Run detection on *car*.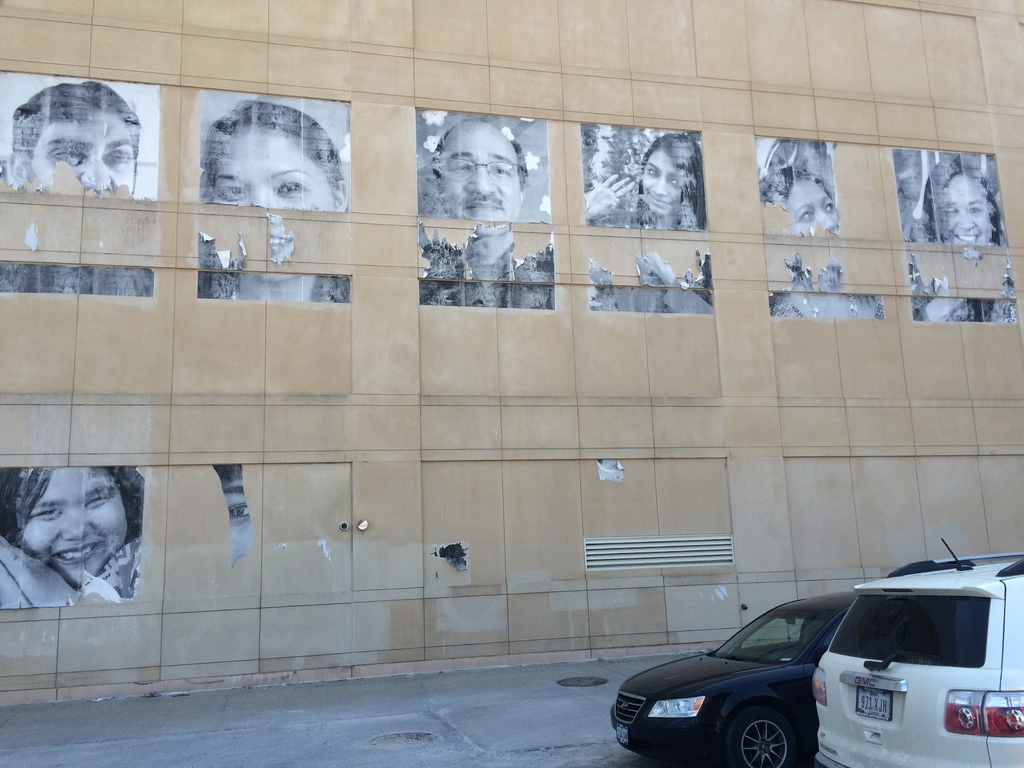
Result: Rect(604, 582, 861, 767).
